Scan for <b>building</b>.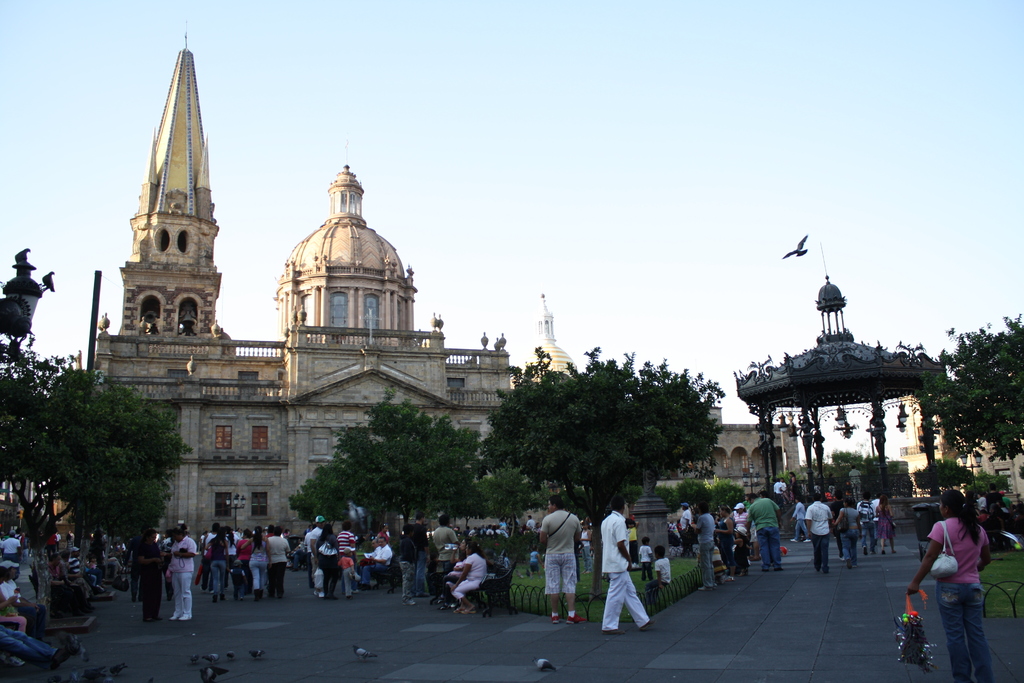
Scan result: [80,40,803,538].
